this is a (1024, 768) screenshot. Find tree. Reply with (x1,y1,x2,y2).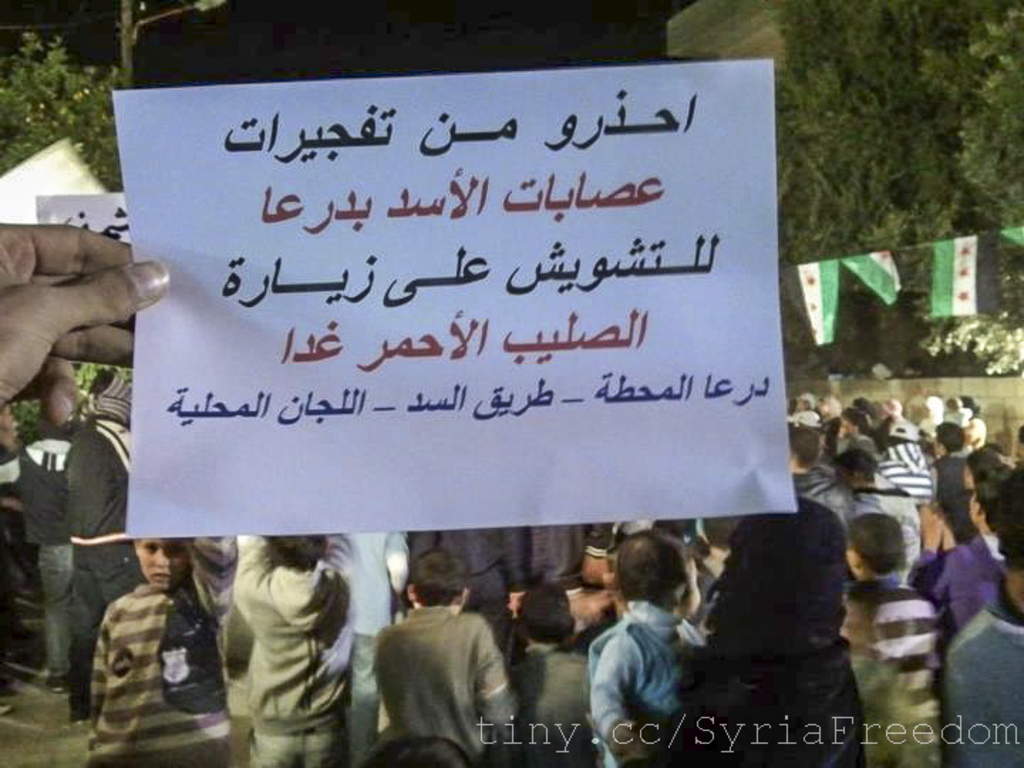
(767,0,1023,249).
